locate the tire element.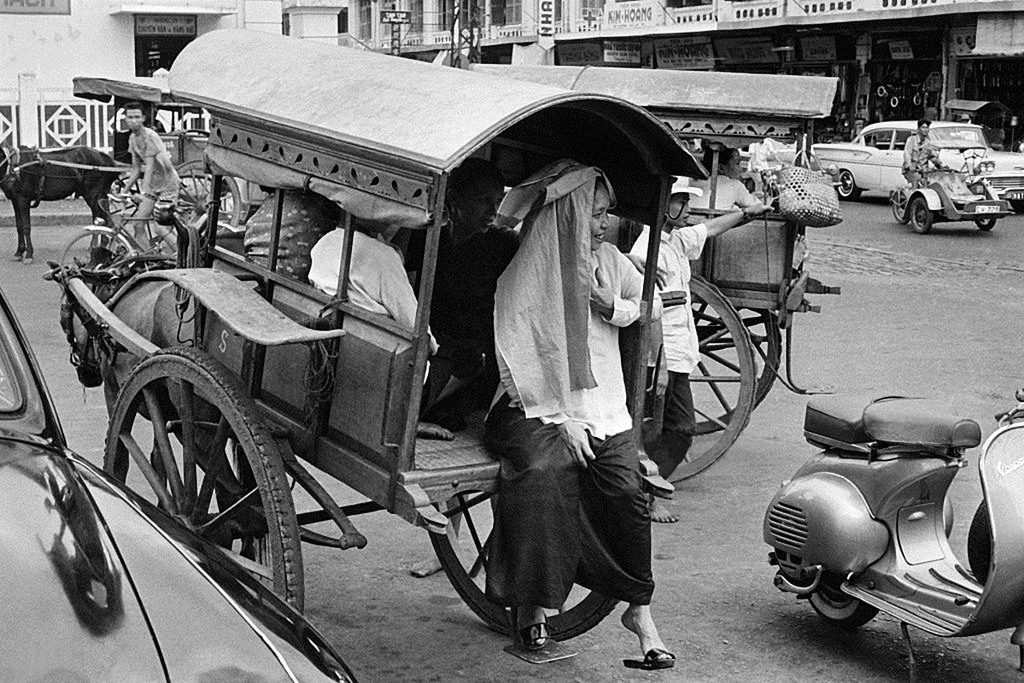
Element bbox: rect(975, 214, 996, 233).
